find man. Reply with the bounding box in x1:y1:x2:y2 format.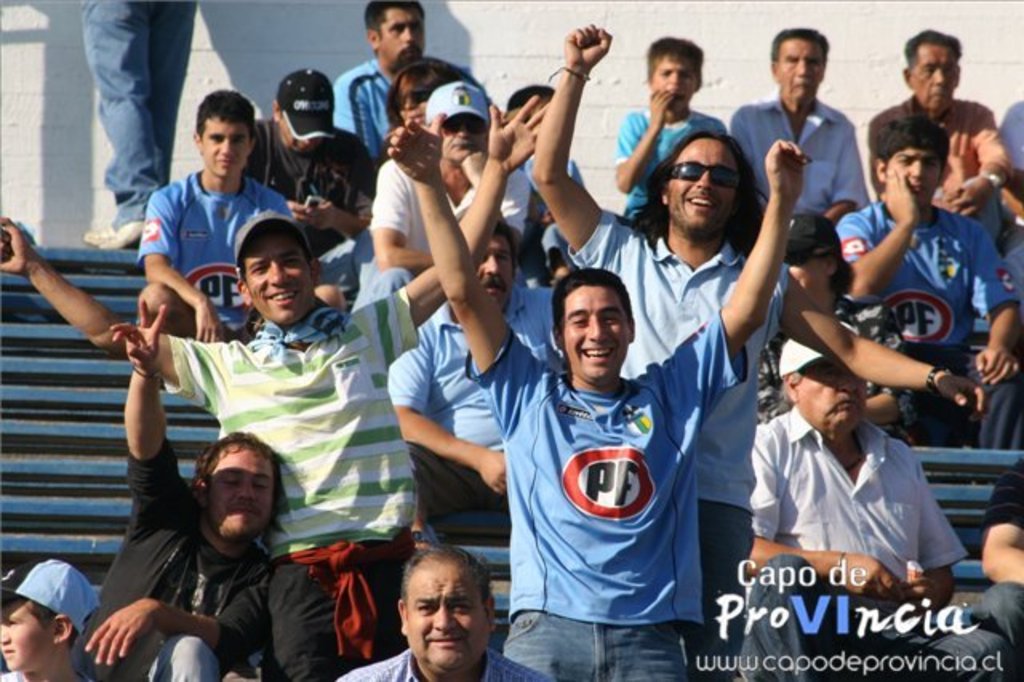
723:27:870:221.
